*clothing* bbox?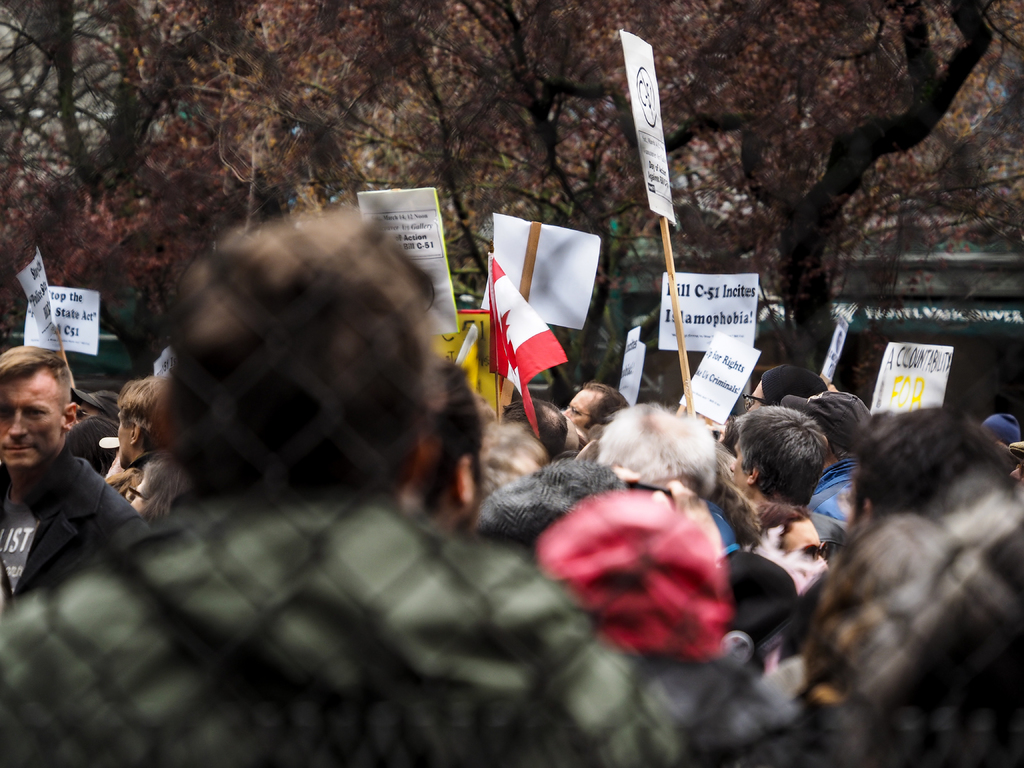
x1=0 y1=496 x2=674 y2=767
